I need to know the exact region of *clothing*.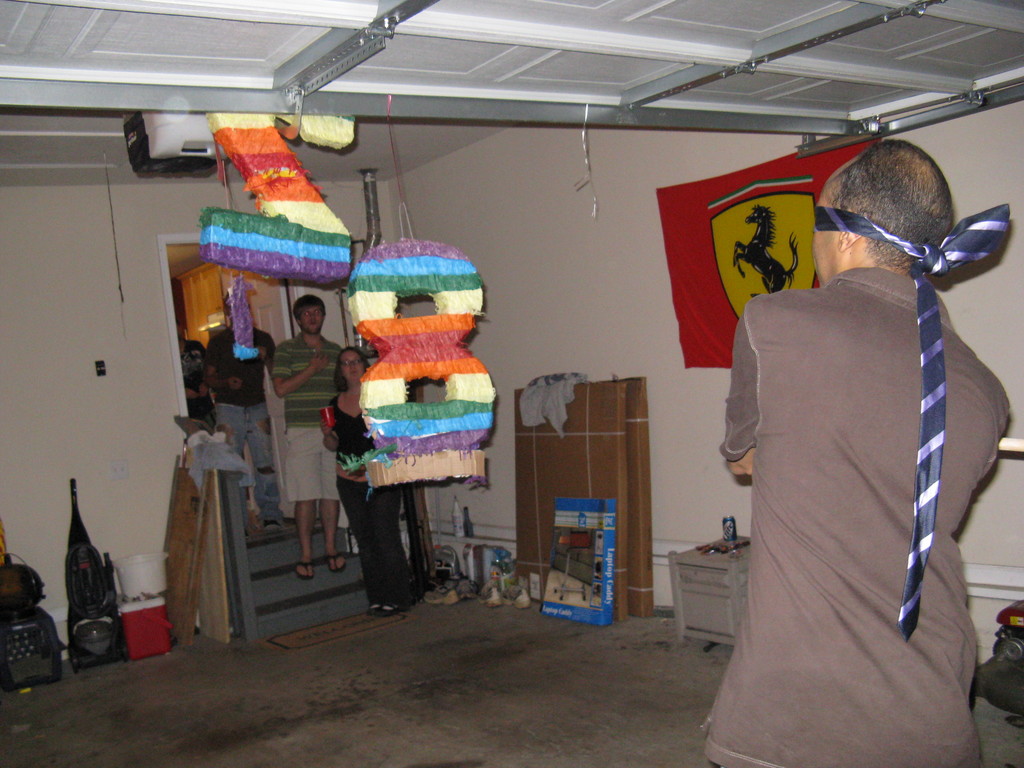
Region: (180,337,209,426).
